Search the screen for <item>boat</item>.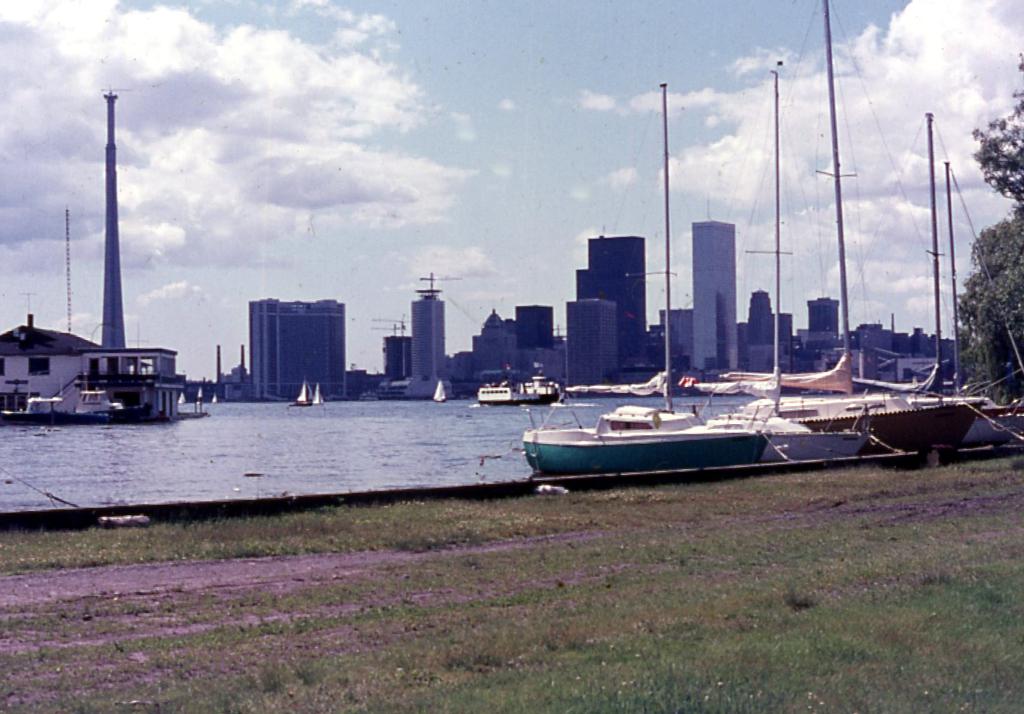
Found at {"left": 876, "top": 113, "right": 1014, "bottom": 441}.
